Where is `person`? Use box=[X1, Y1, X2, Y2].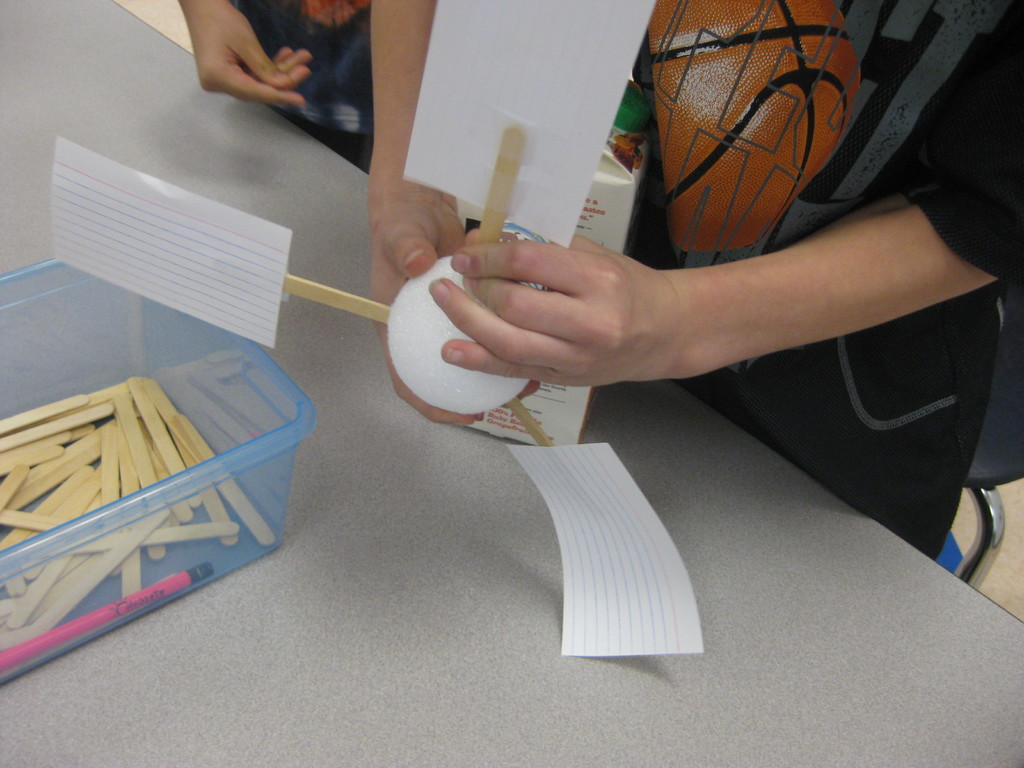
box=[367, 0, 1023, 559].
